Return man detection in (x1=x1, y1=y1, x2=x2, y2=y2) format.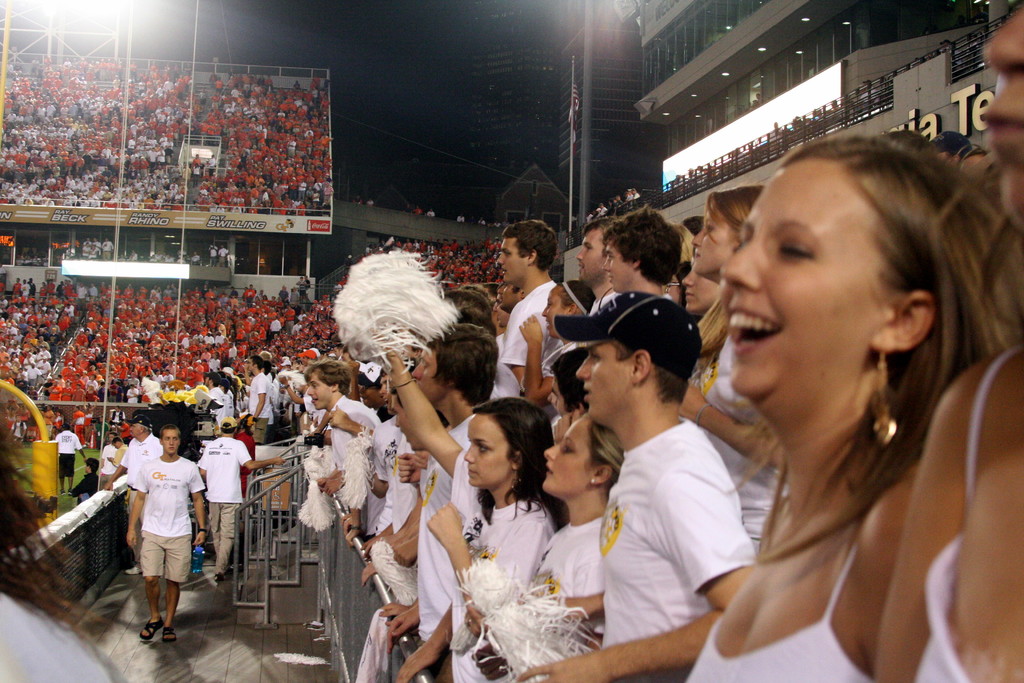
(x1=74, y1=406, x2=84, y2=440).
